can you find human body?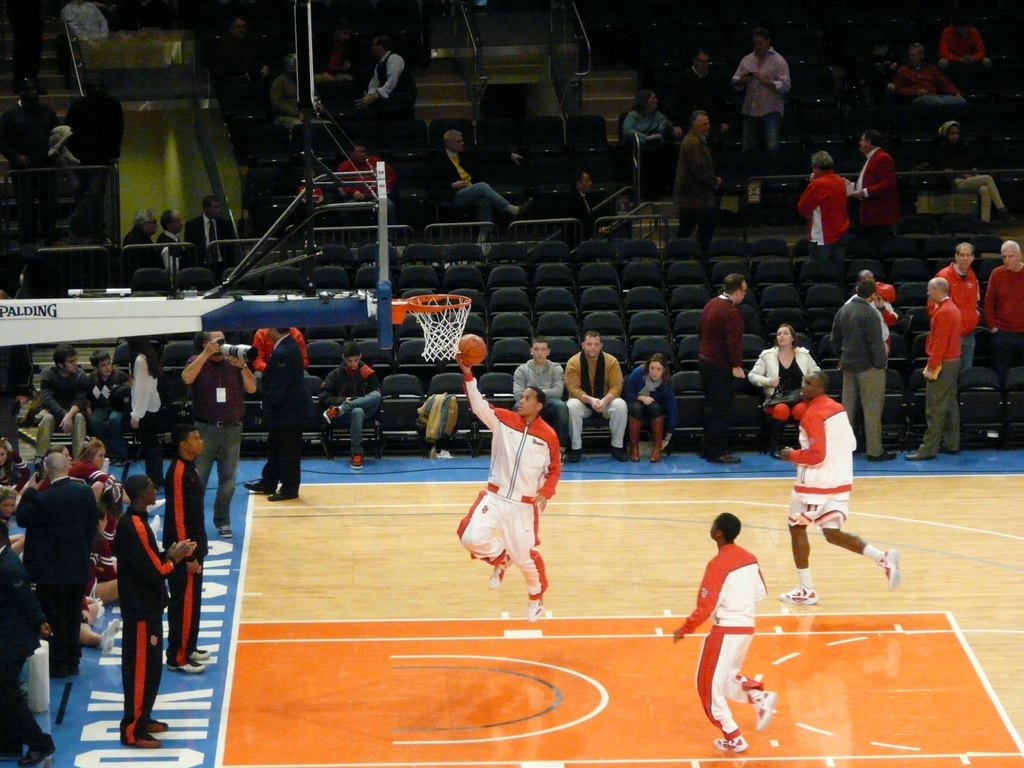
Yes, bounding box: 212:13:280:109.
